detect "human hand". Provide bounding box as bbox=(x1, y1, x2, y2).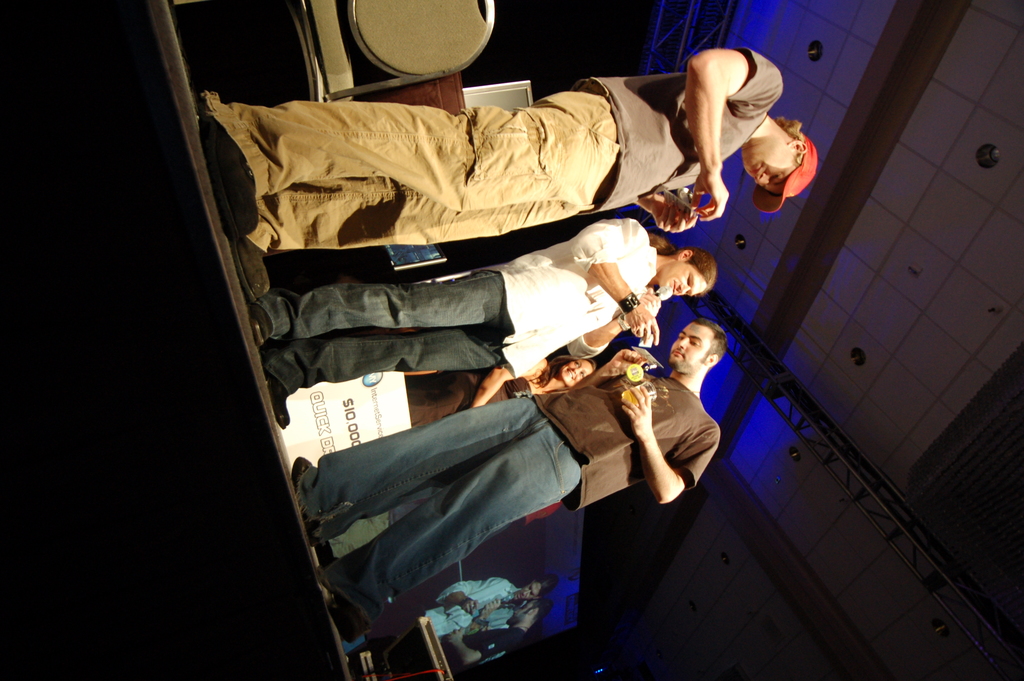
bbox=(688, 167, 734, 225).
